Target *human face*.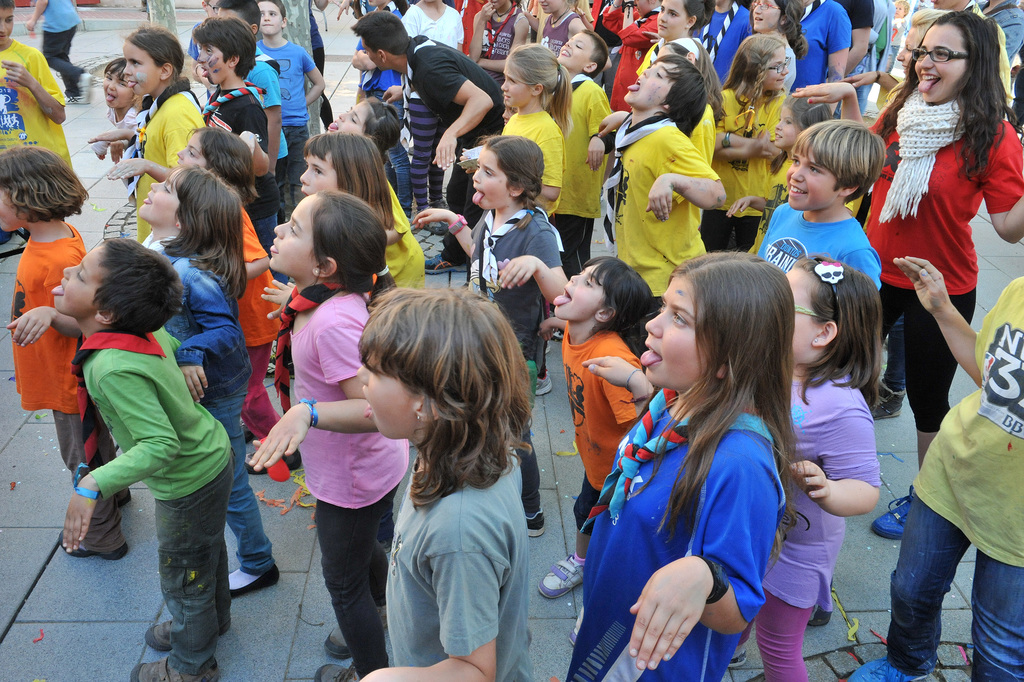
Target region: <bbox>424, 0, 437, 4</bbox>.
